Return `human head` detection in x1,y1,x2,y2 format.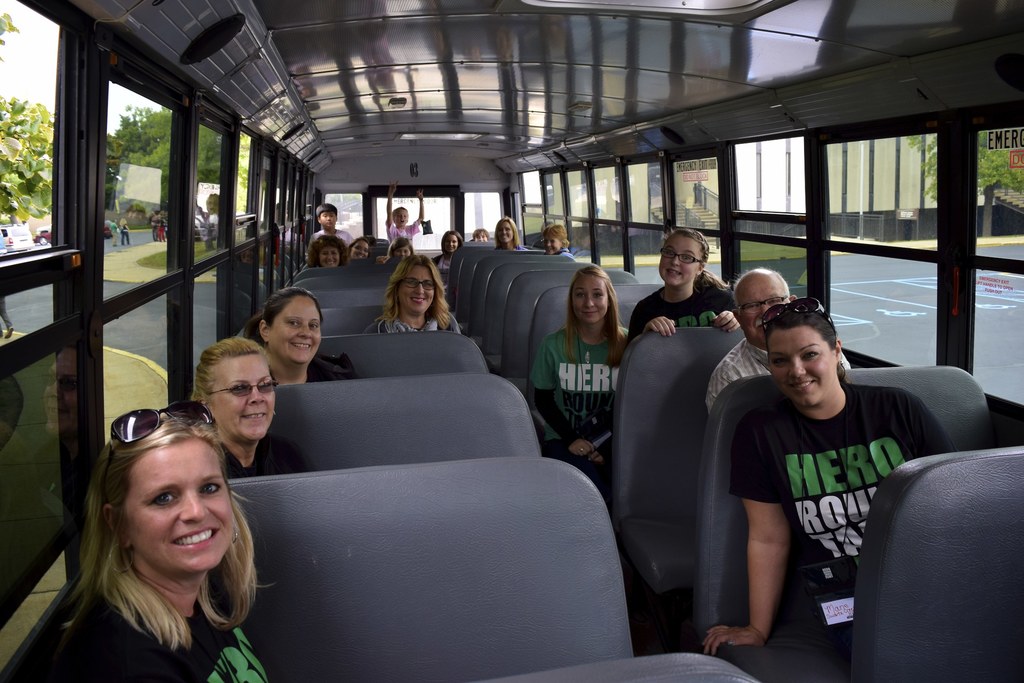
733,266,799,344.
